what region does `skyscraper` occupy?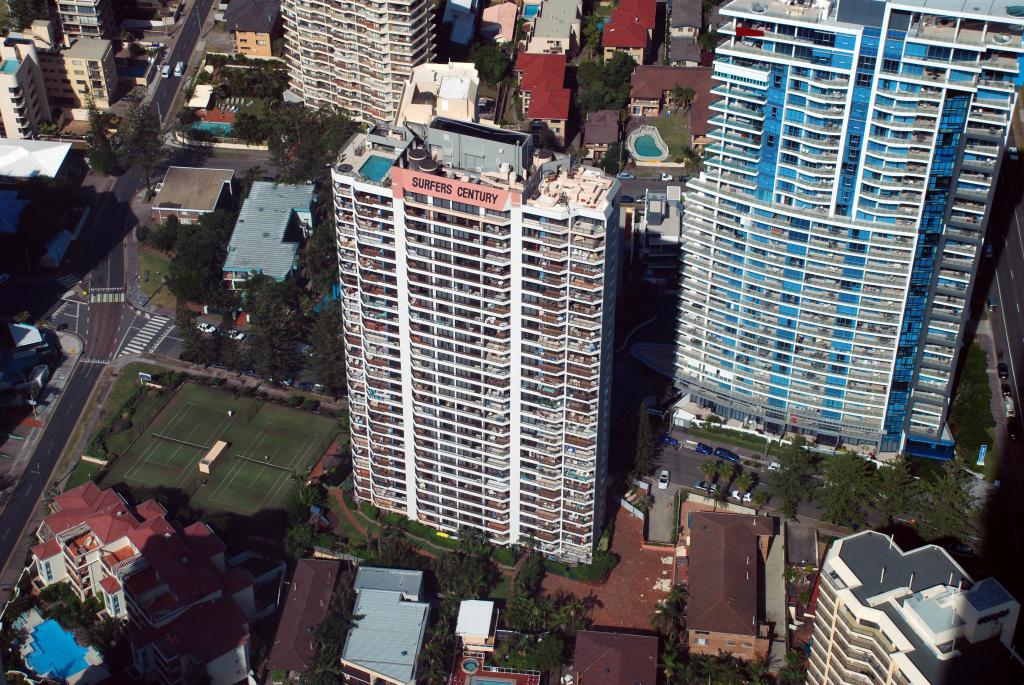
BBox(668, 0, 1023, 465).
